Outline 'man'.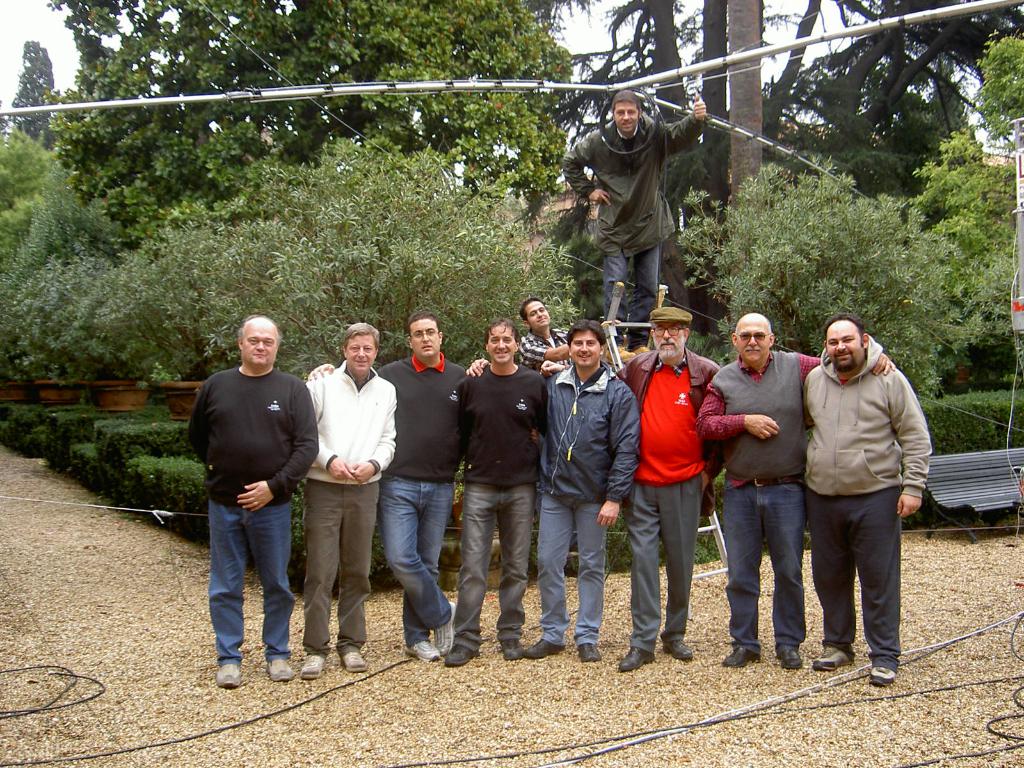
Outline: bbox=(309, 304, 472, 664).
